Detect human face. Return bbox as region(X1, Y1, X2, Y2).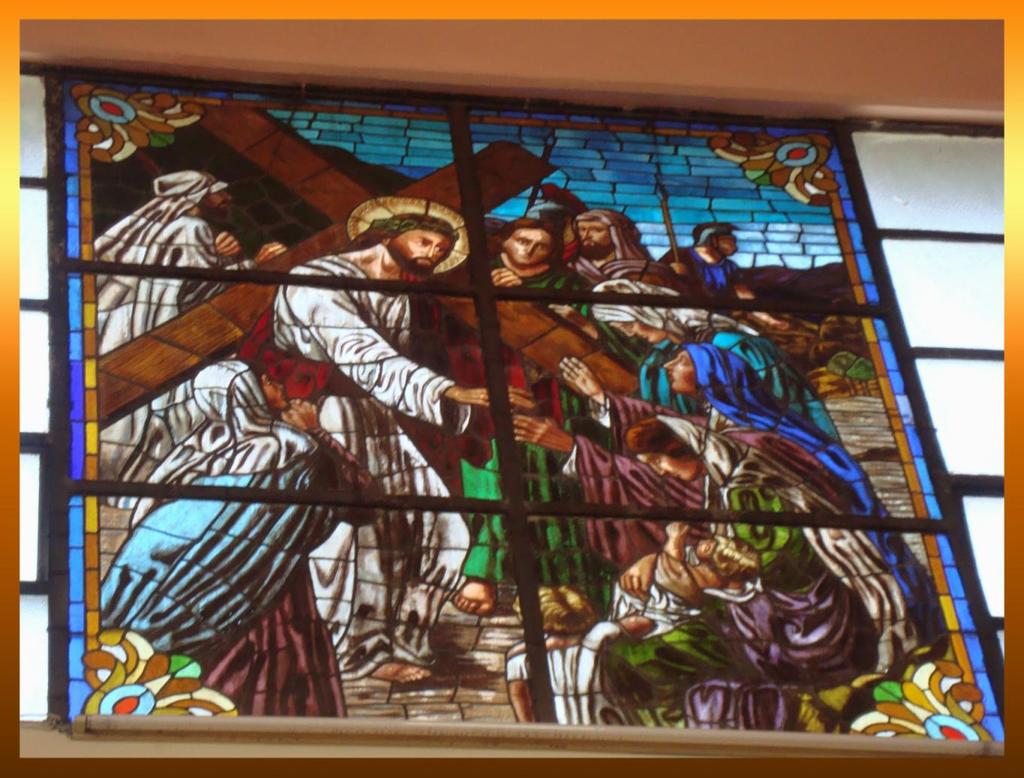
region(577, 219, 612, 255).
